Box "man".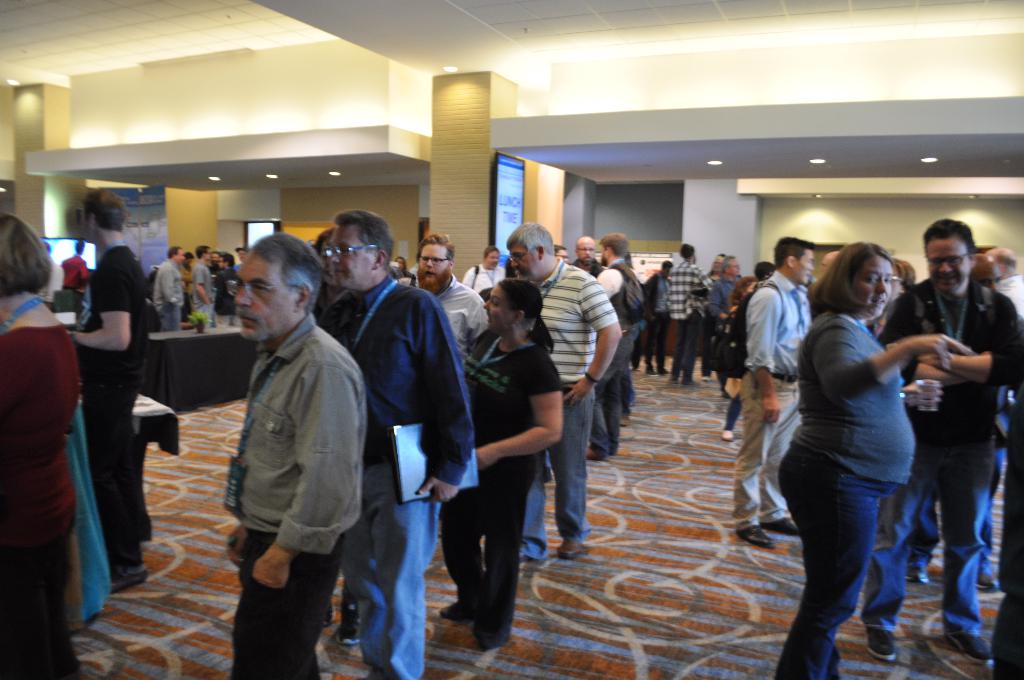
[190,245,214,324].
